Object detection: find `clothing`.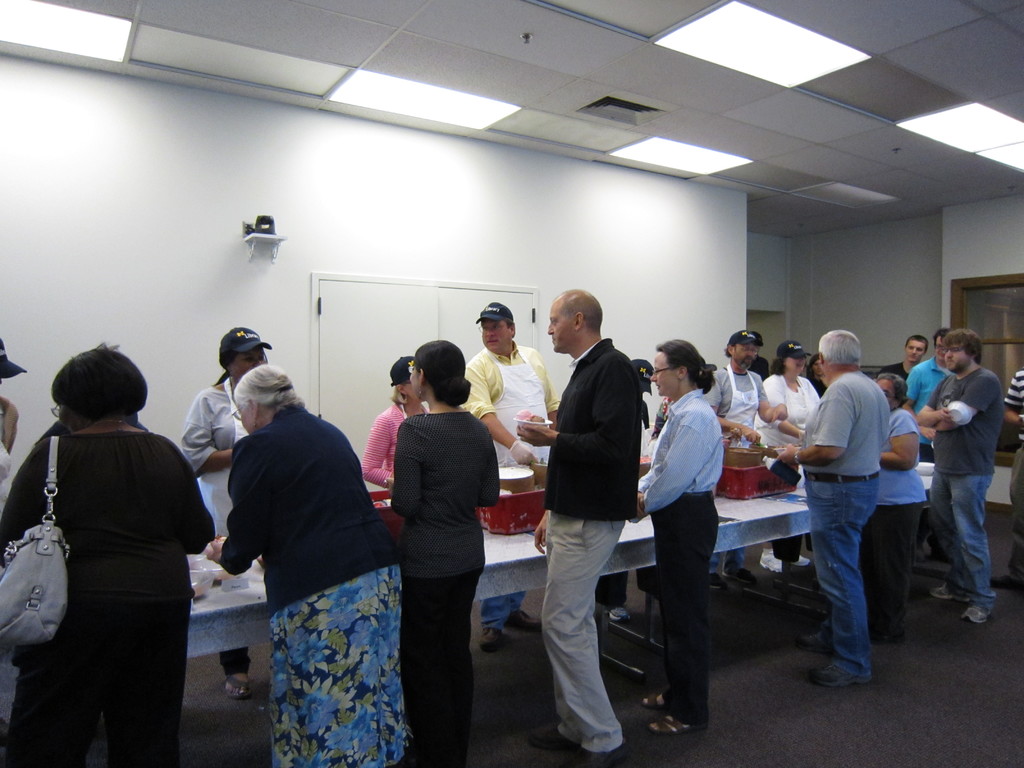
{"x1": 459, "y1": 343, "x2": 558, "y2": 481}.
